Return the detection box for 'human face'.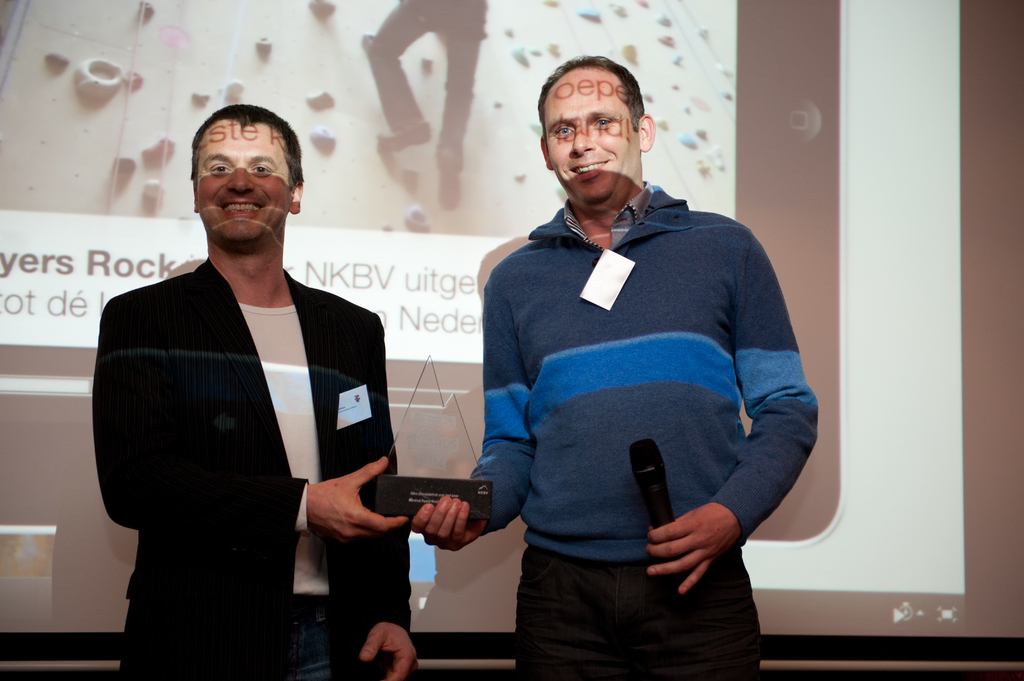
left=543, top=70, right=635, bottom=203.
